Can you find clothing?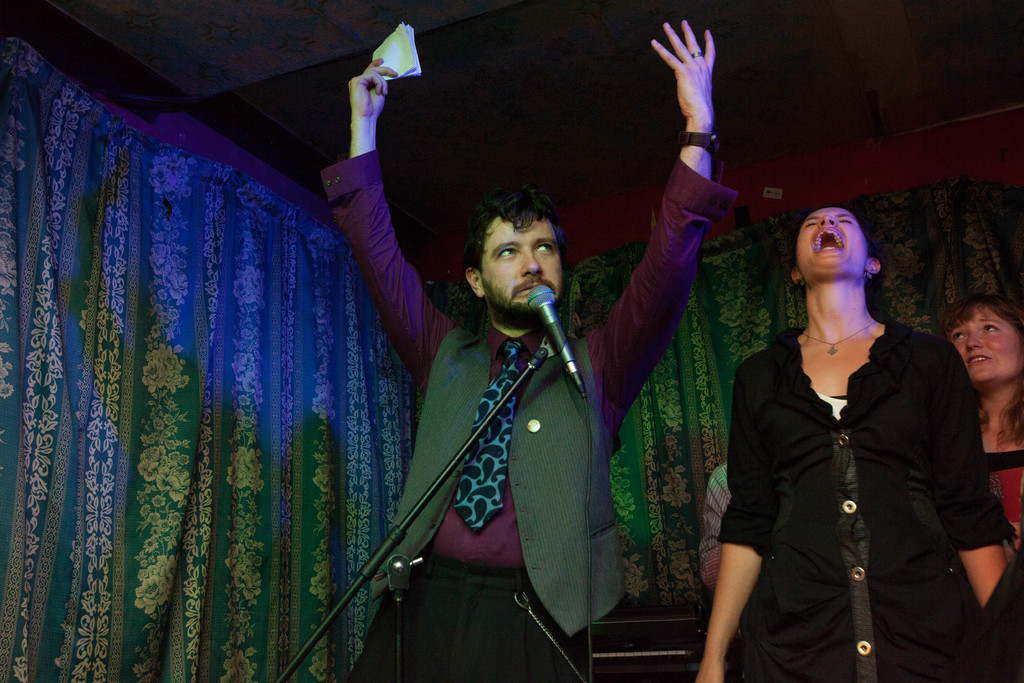
Yes, bounding box: detection(714, 338, 1020, 682).
